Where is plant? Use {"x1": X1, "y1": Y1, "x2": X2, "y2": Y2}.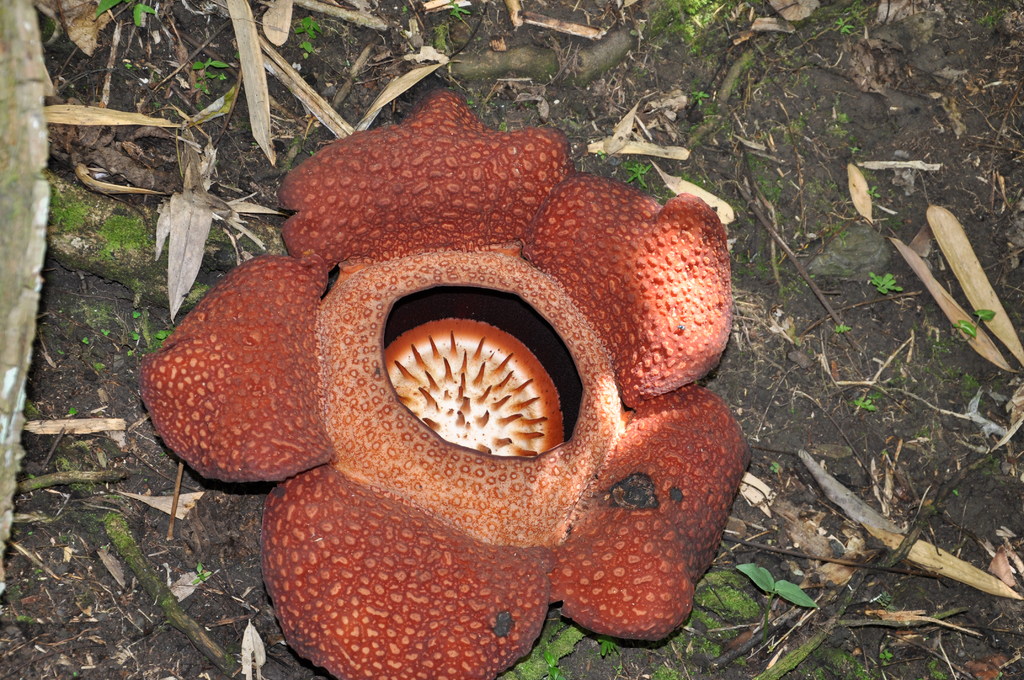
{"x1": 836, "y1": 324, "x2": 850, "y2": 334}.
